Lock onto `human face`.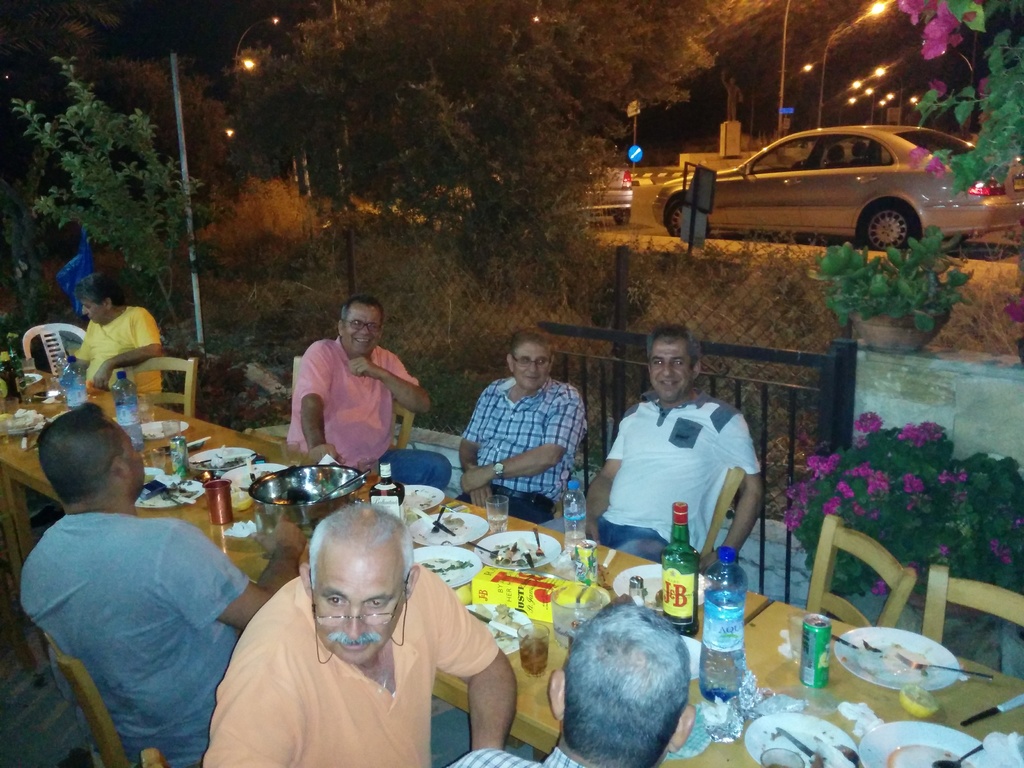
Locked: [342,308,381,356].
